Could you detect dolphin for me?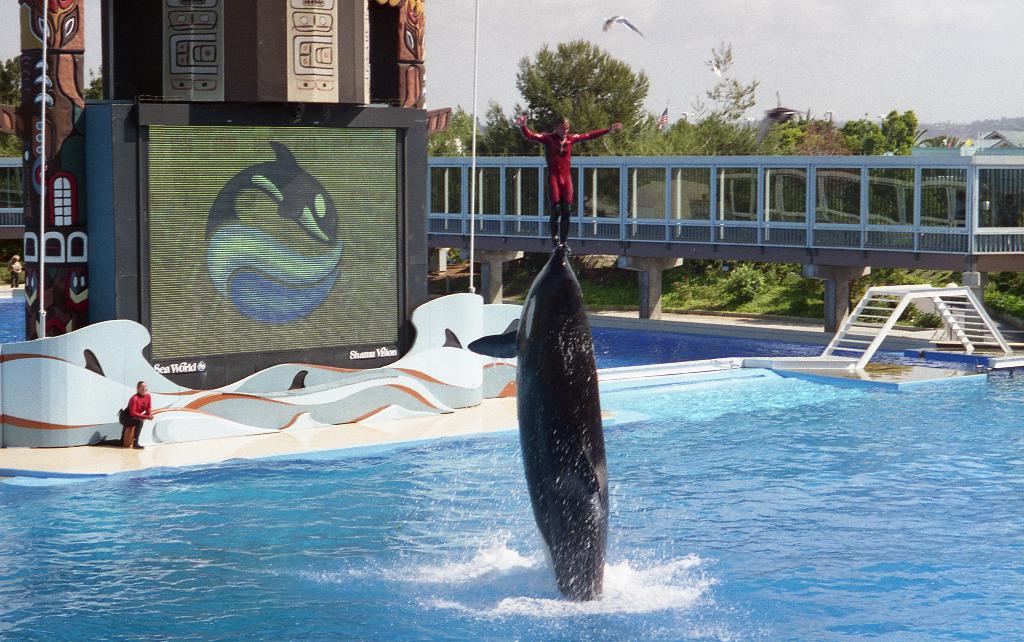
Detection result: x1=202 y1=138 x2=346 y2=301.
